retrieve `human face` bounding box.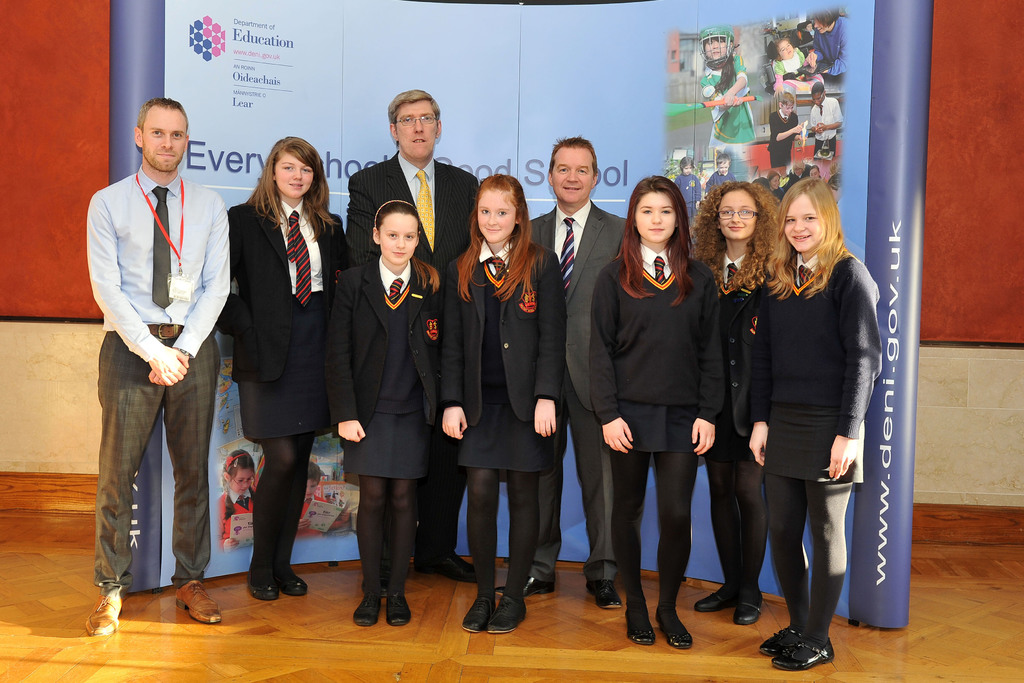
Bounding box: (780,193,828,258).
